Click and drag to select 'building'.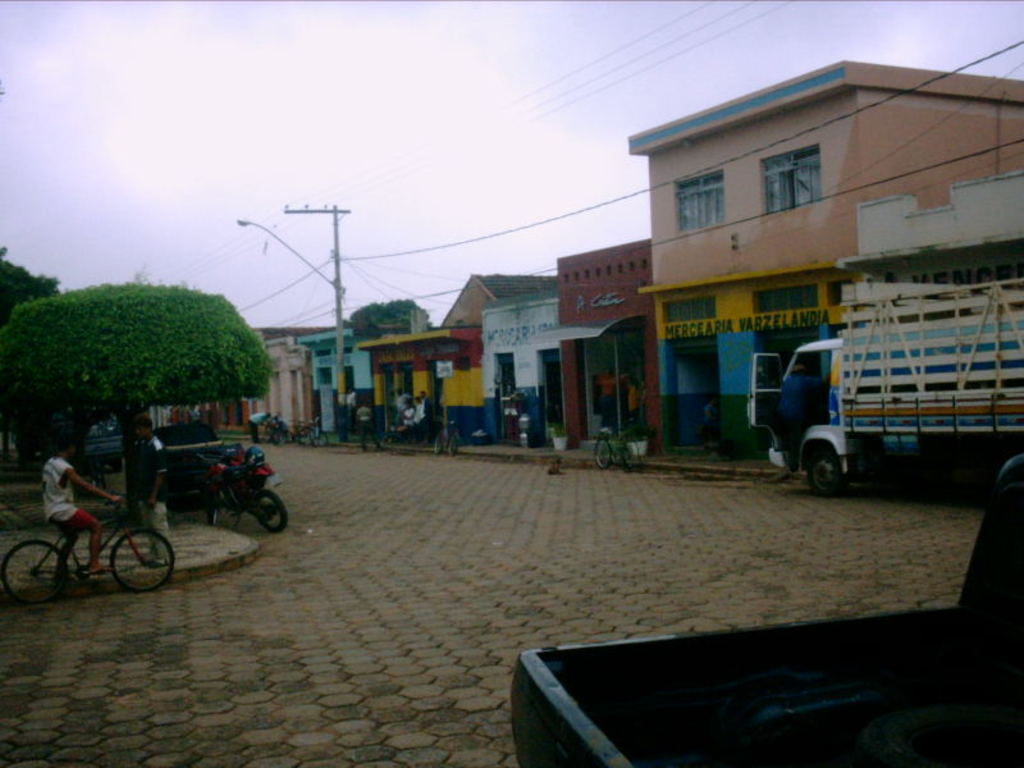
Selection: box(557, 238, 658, 451).
